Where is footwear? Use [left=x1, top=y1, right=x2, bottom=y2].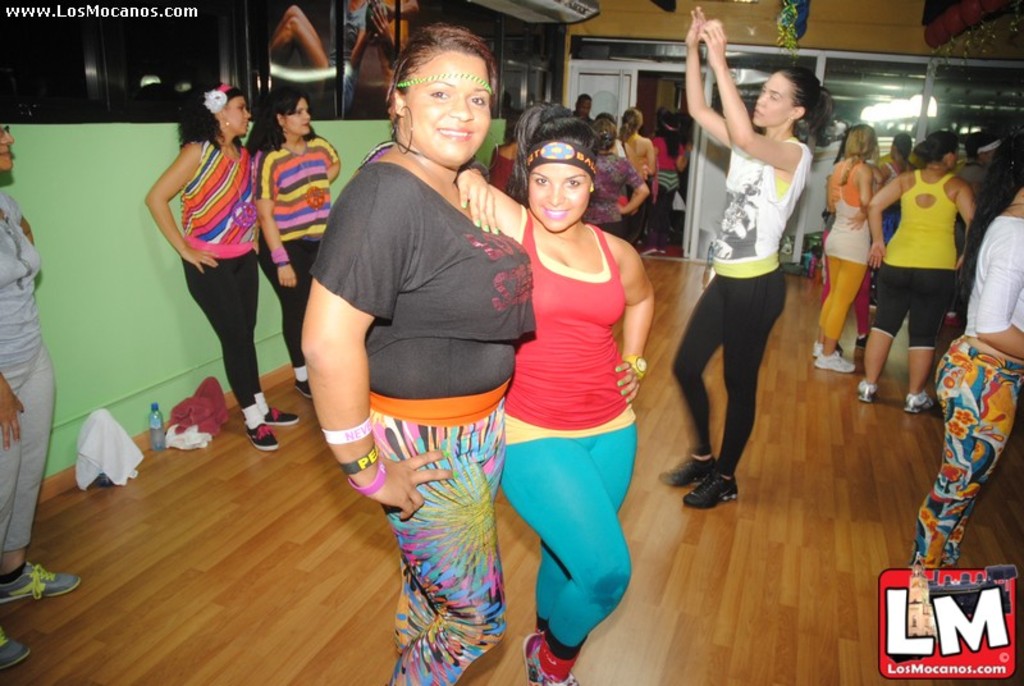
[left=682, top=470, right=737, bottom=512].
